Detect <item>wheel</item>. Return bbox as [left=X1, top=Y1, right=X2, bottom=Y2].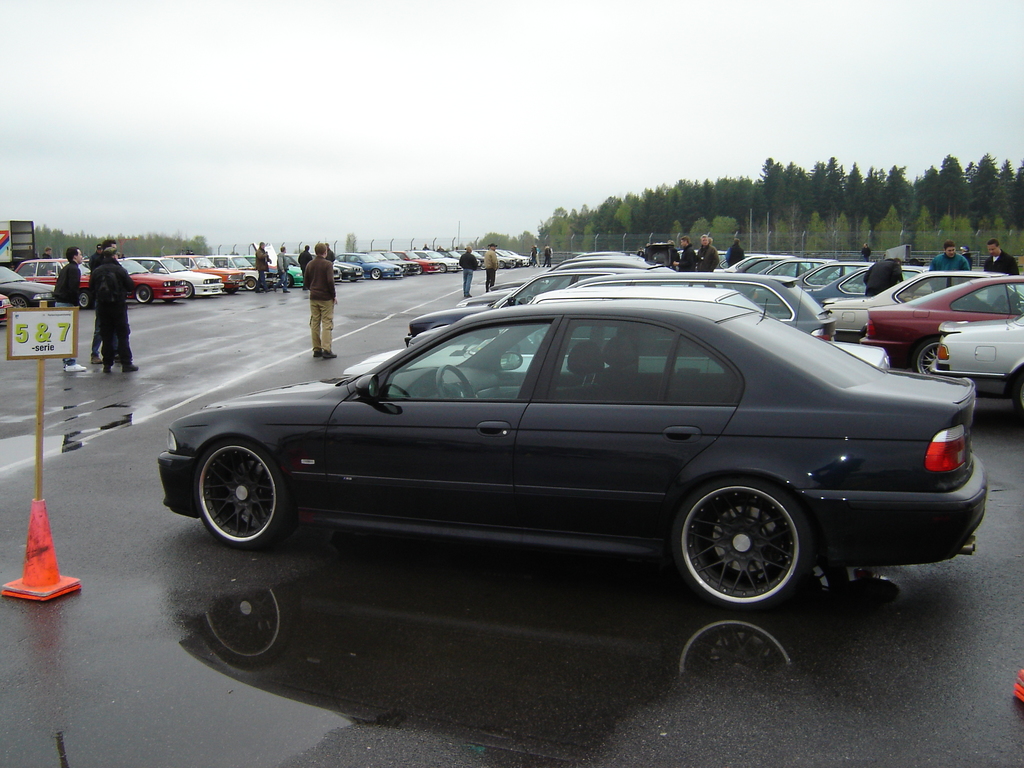
[left=439, top=262, right=444, bottom=272].
